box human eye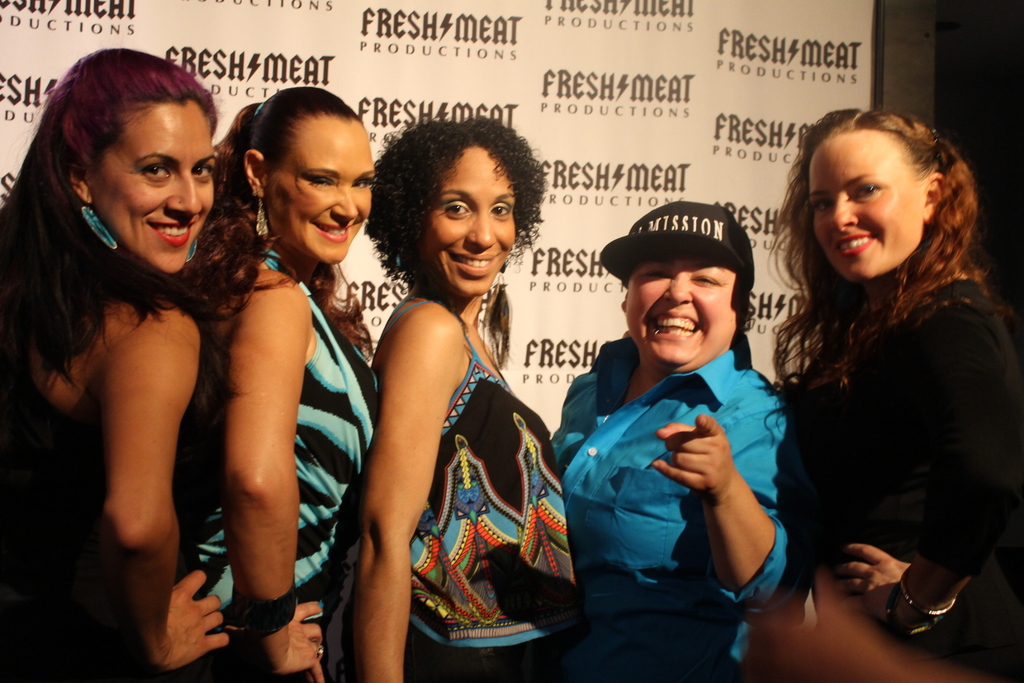
[left=194, top=165, right=212, bottom=183]
